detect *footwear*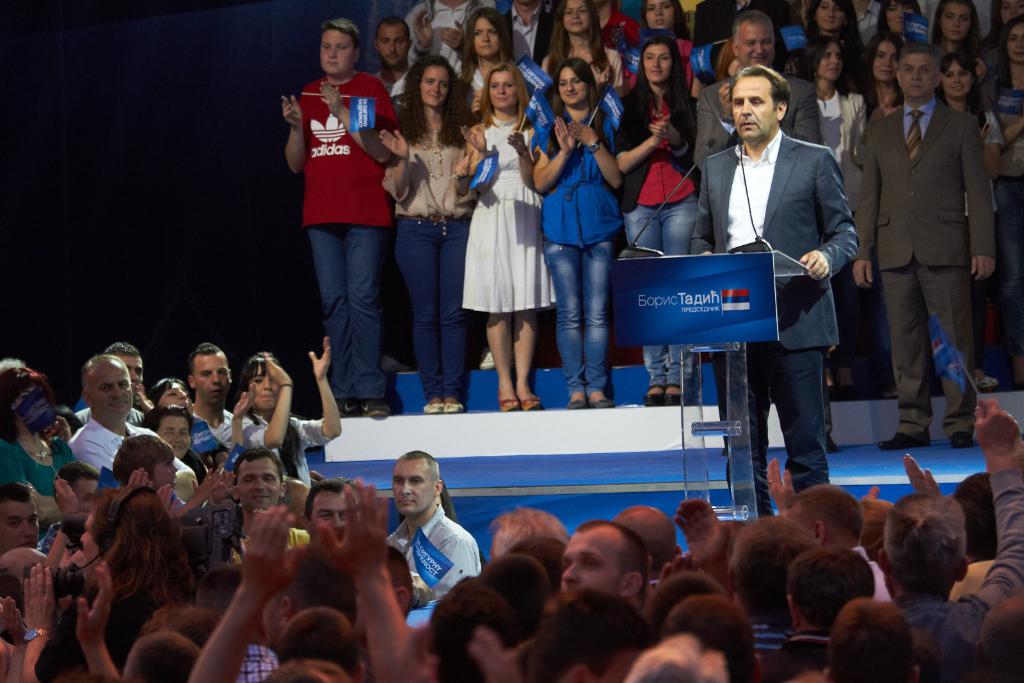
(975,374,1000,393)
